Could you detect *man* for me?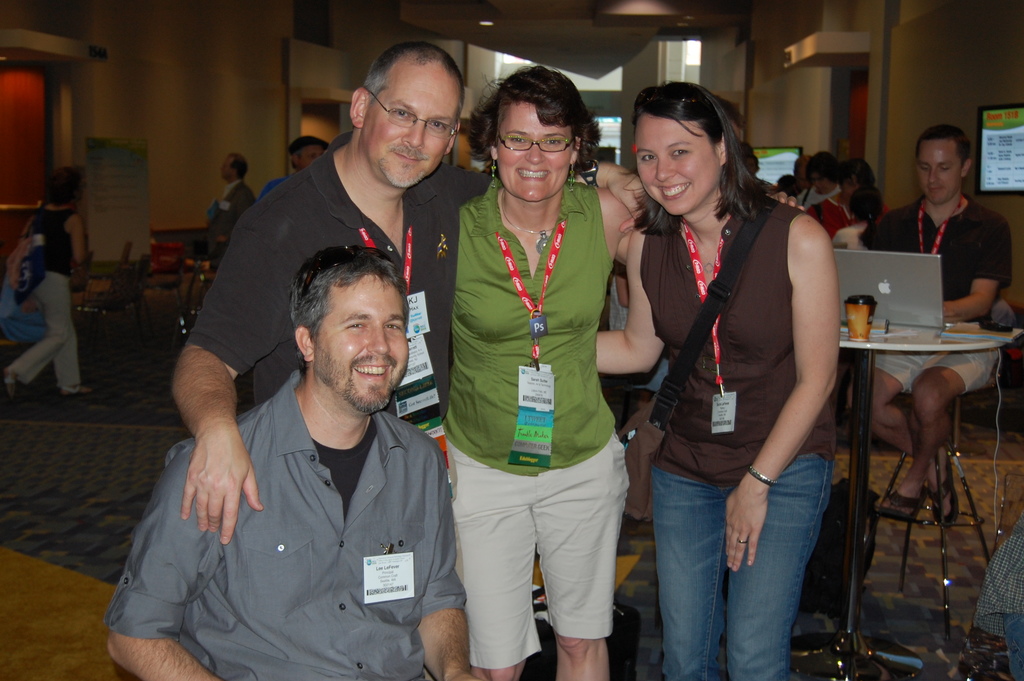
Detection result: (x1=845, y1=117, x2=1019, y2=523).
